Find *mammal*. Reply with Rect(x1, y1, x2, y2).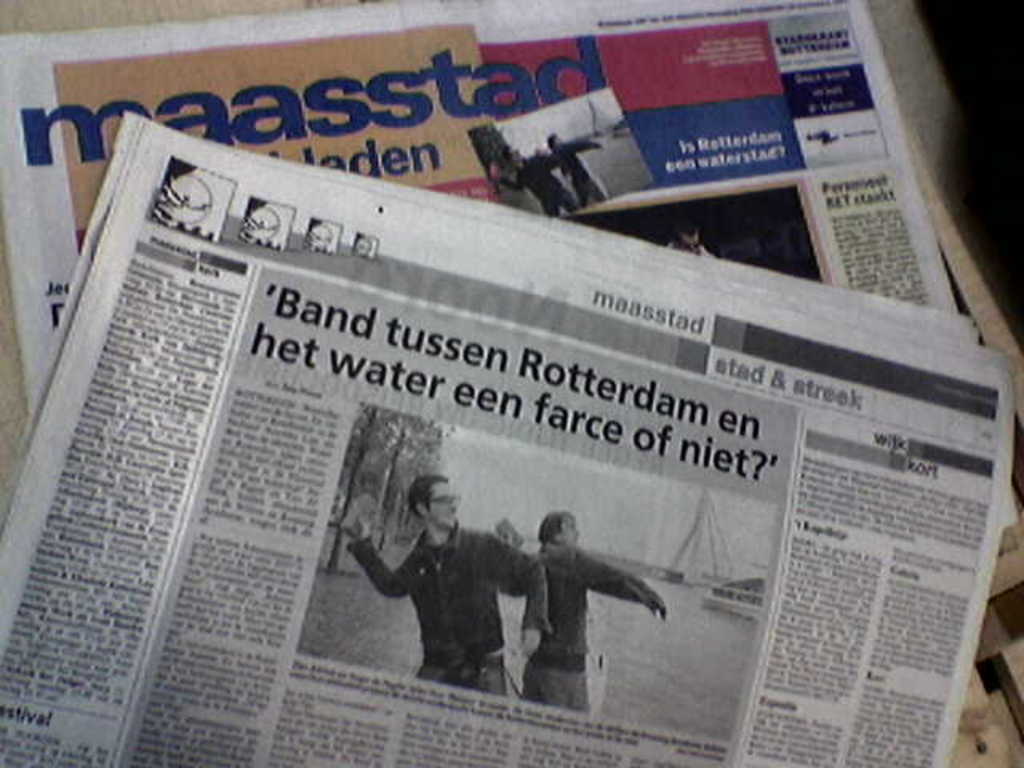
Rect(498, 509, 664, 720).
